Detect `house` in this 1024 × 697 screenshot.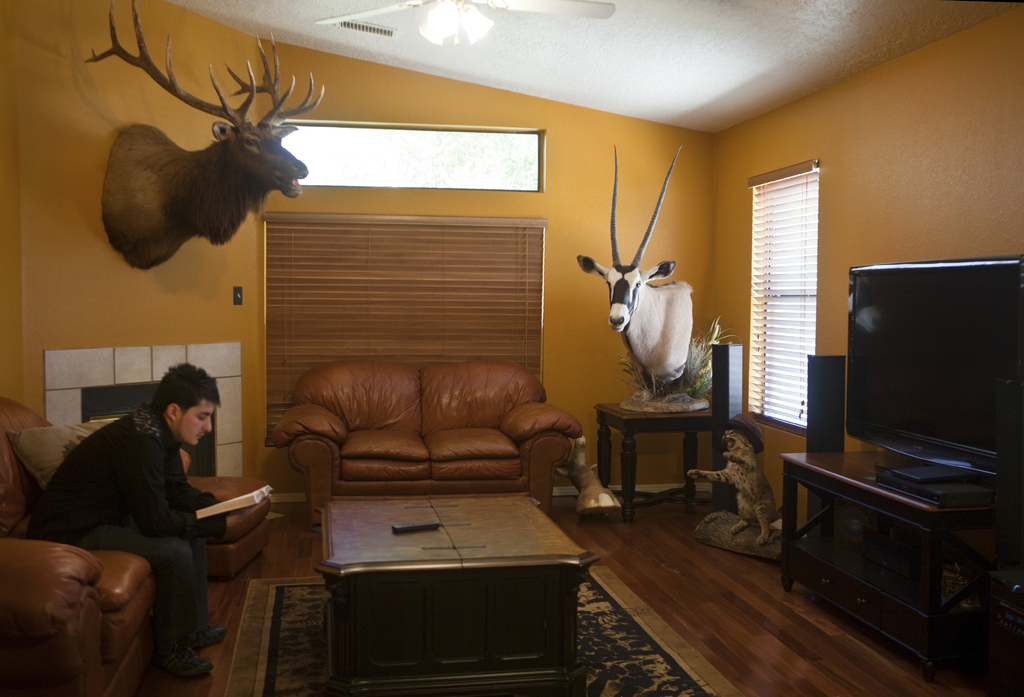
Detection: rect(0, 0, 1023, 695).
